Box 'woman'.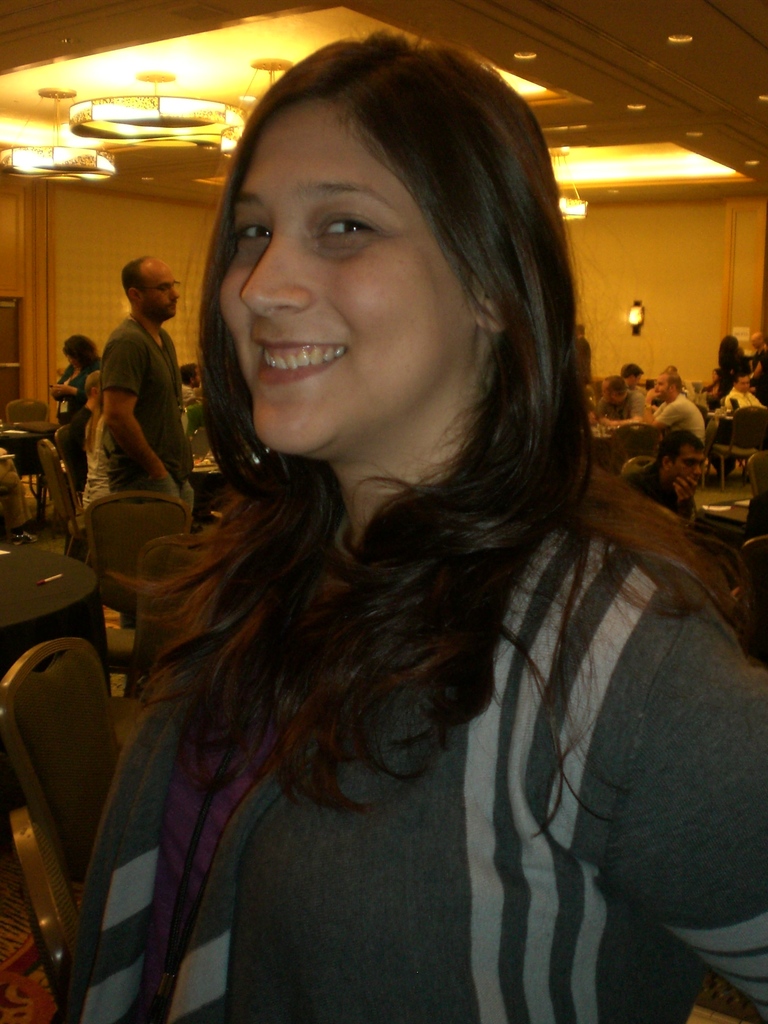
bbox=[705, 330, 754, 401].
